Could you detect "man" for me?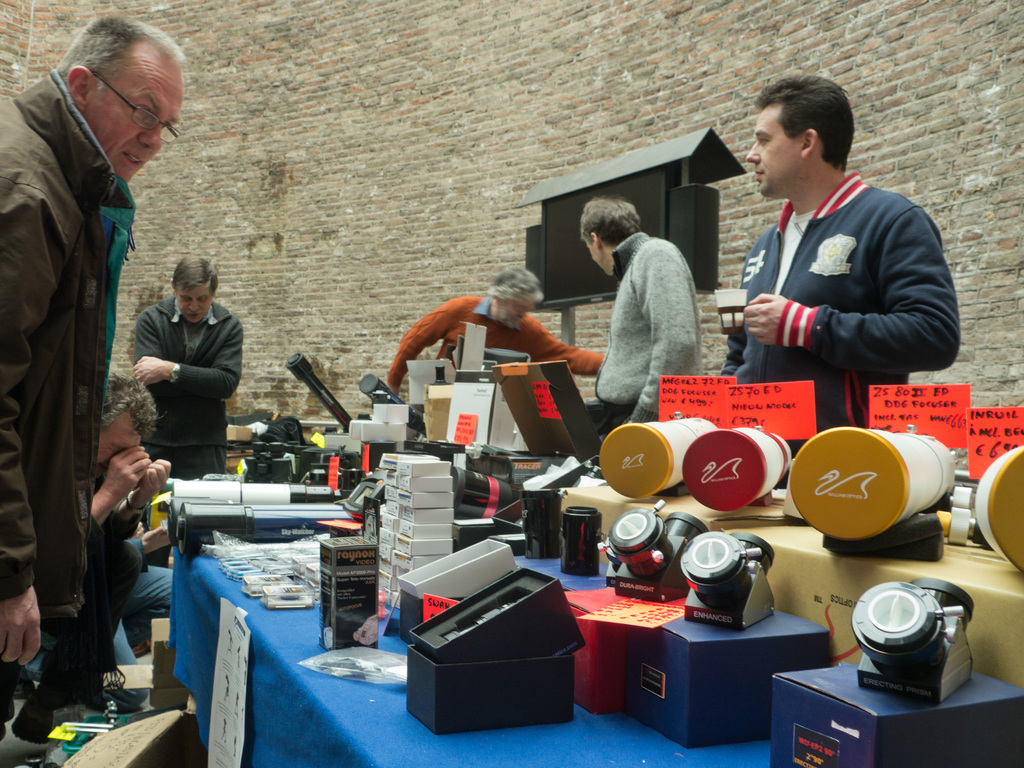
Detection result: 579:195:703:433.
